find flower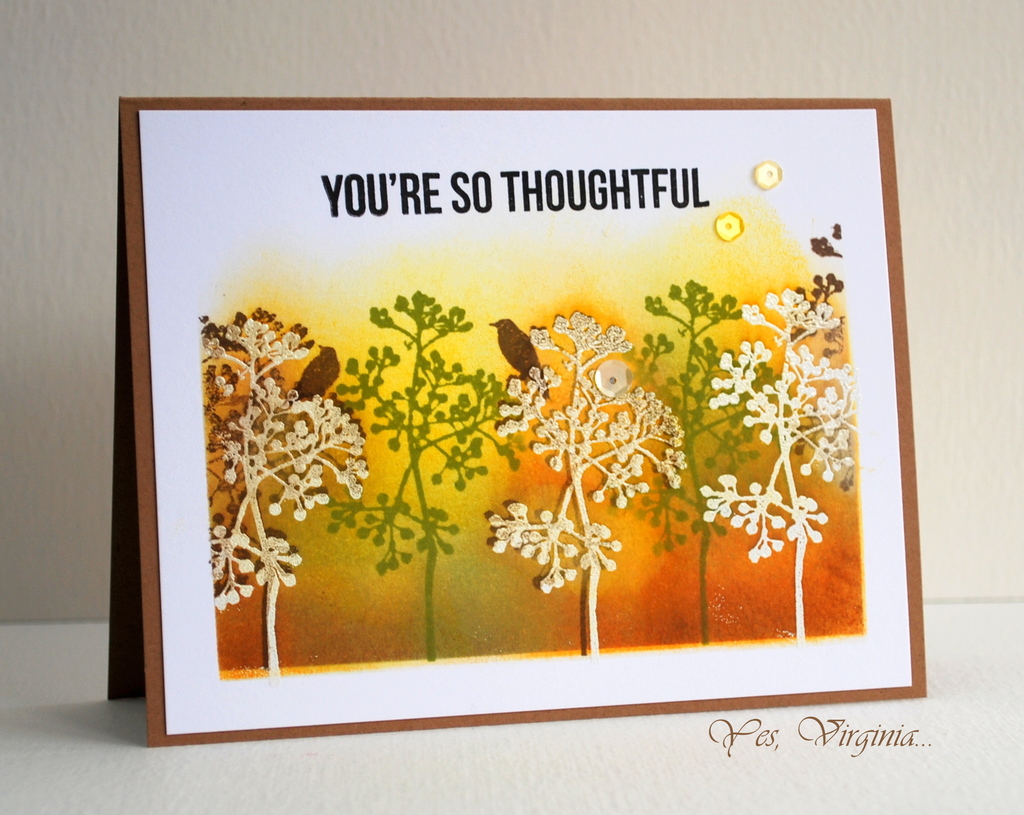
x1=710, y1=300, x2=860, y2=484
